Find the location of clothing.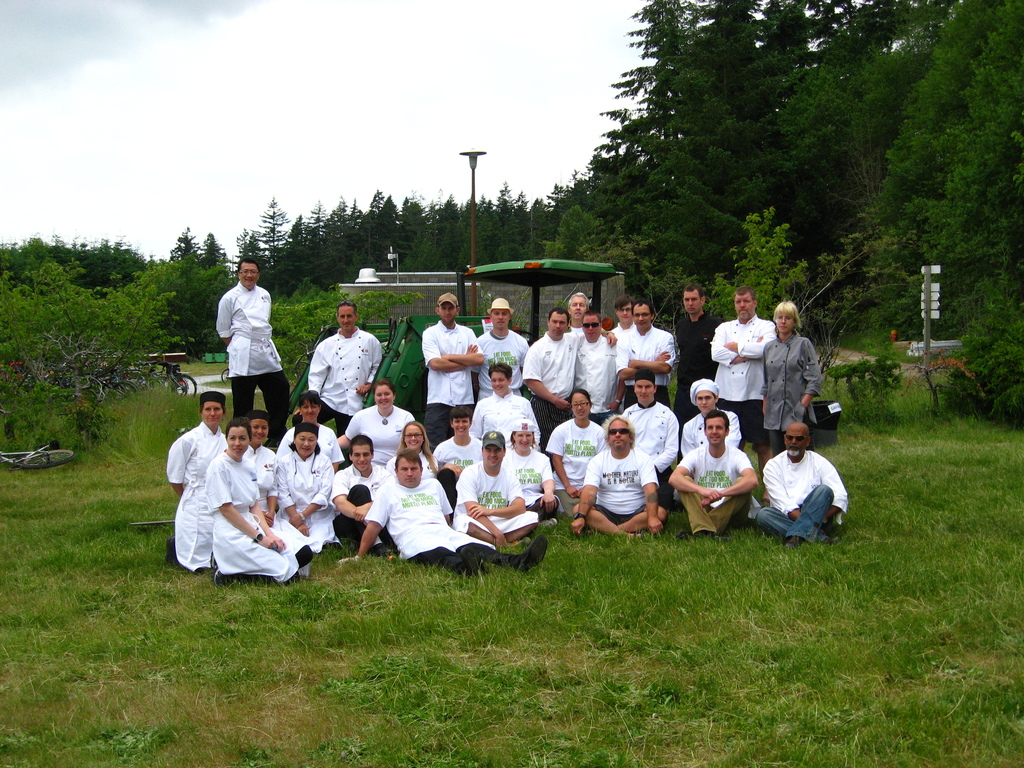
Location: [612,321,632,370].
